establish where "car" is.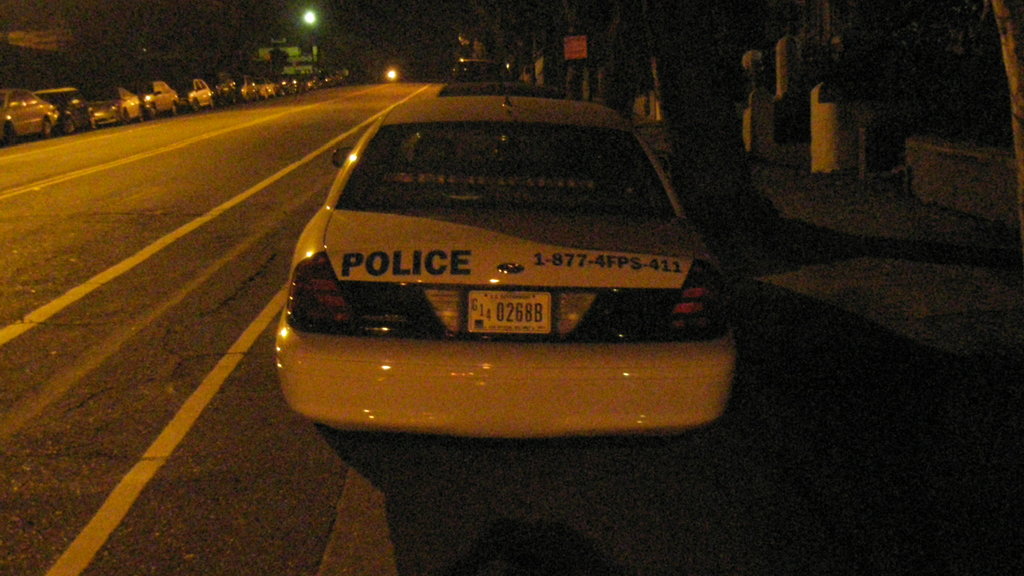
Established at 272/92/740/439.
